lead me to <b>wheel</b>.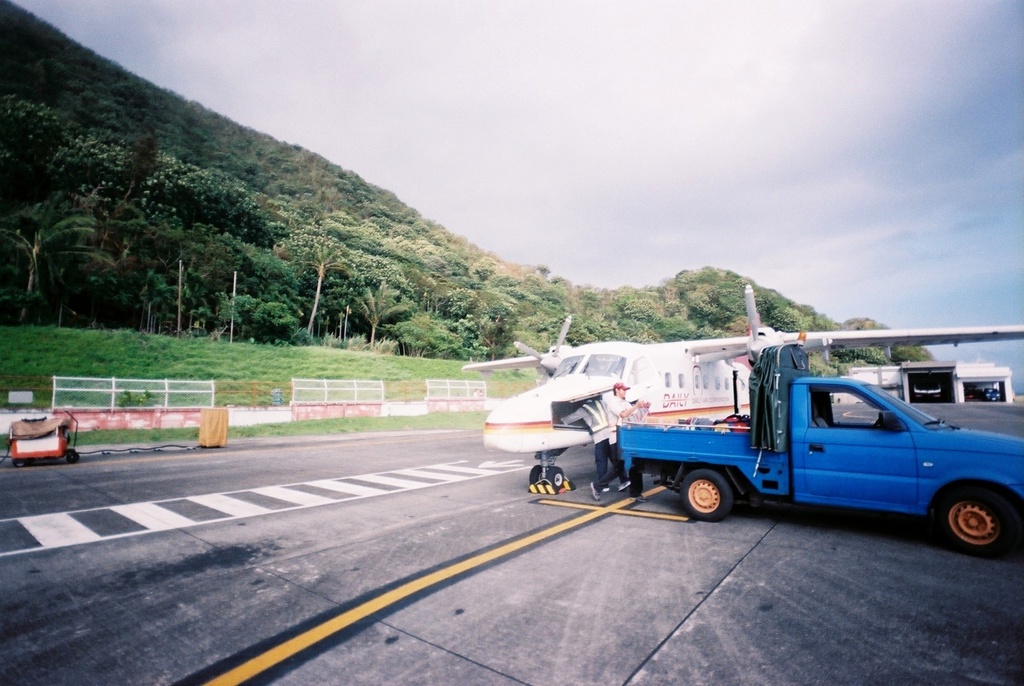
Lead to region(67, 452, 81, 464).
